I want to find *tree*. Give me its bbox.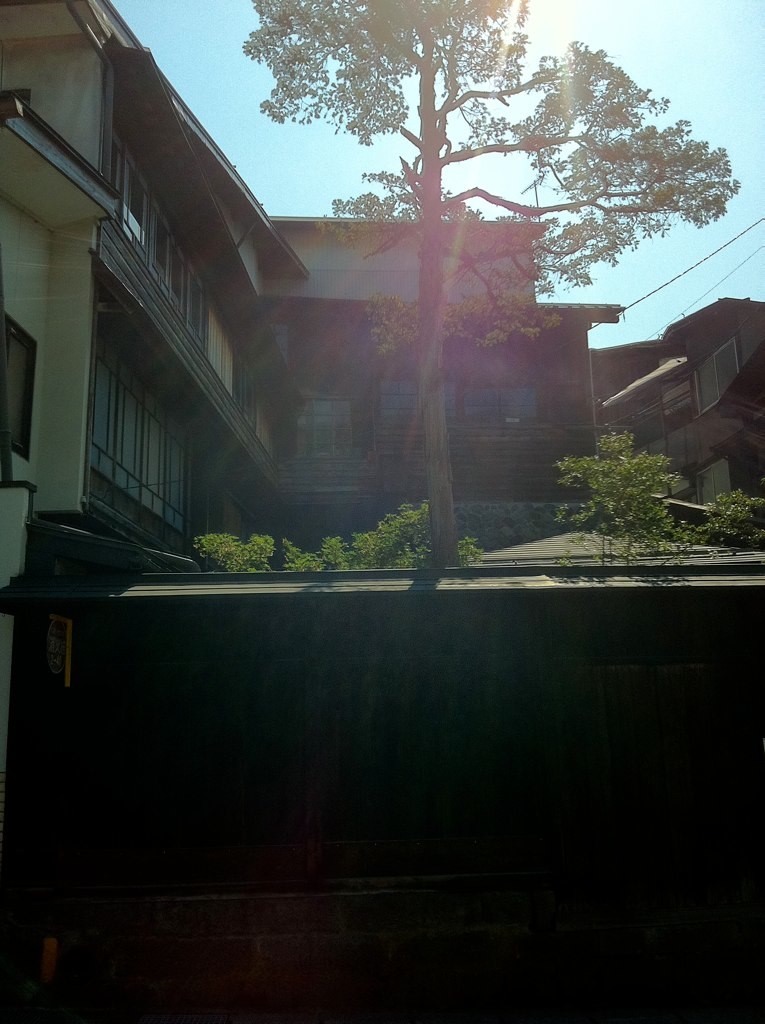
(699,488,764,547).
